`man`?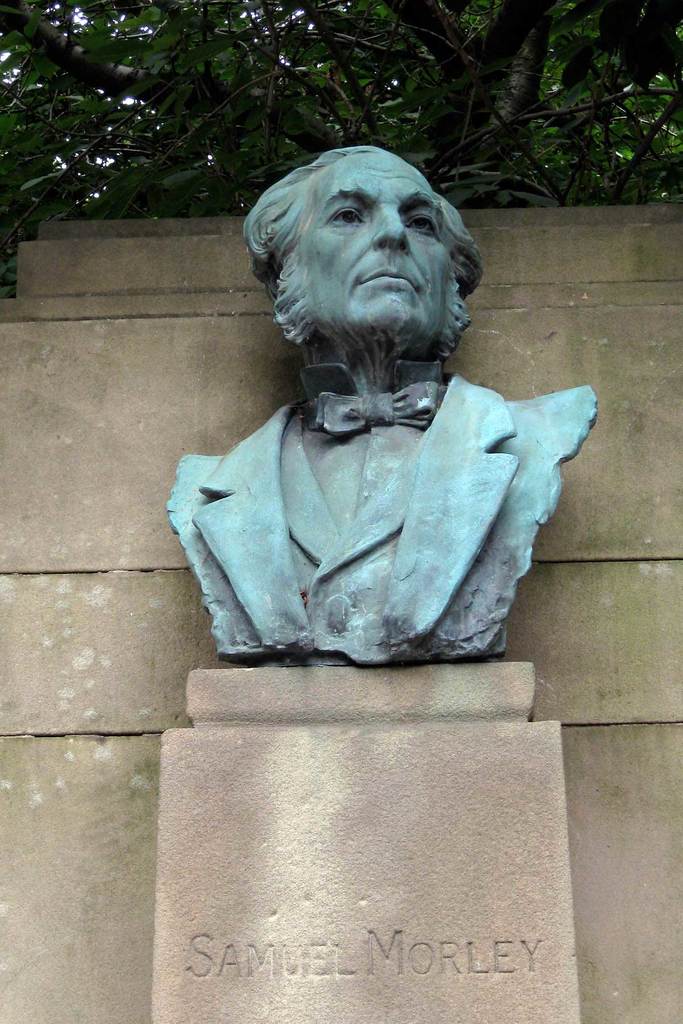
Rect(153, 122, 602, 684)
